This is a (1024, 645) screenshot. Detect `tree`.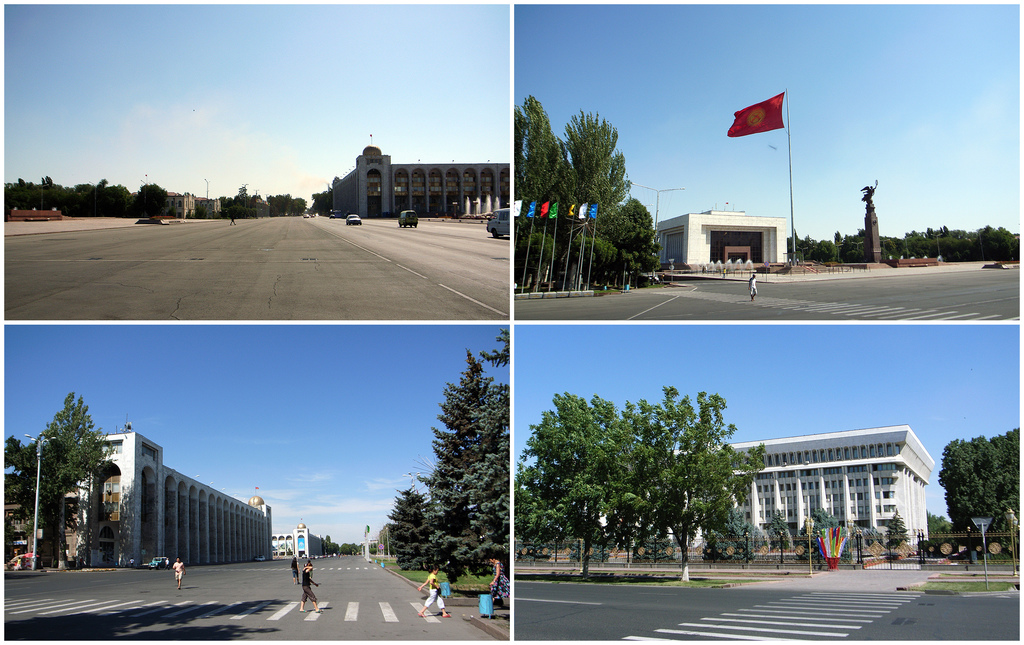
66, 174, 133, 219.
